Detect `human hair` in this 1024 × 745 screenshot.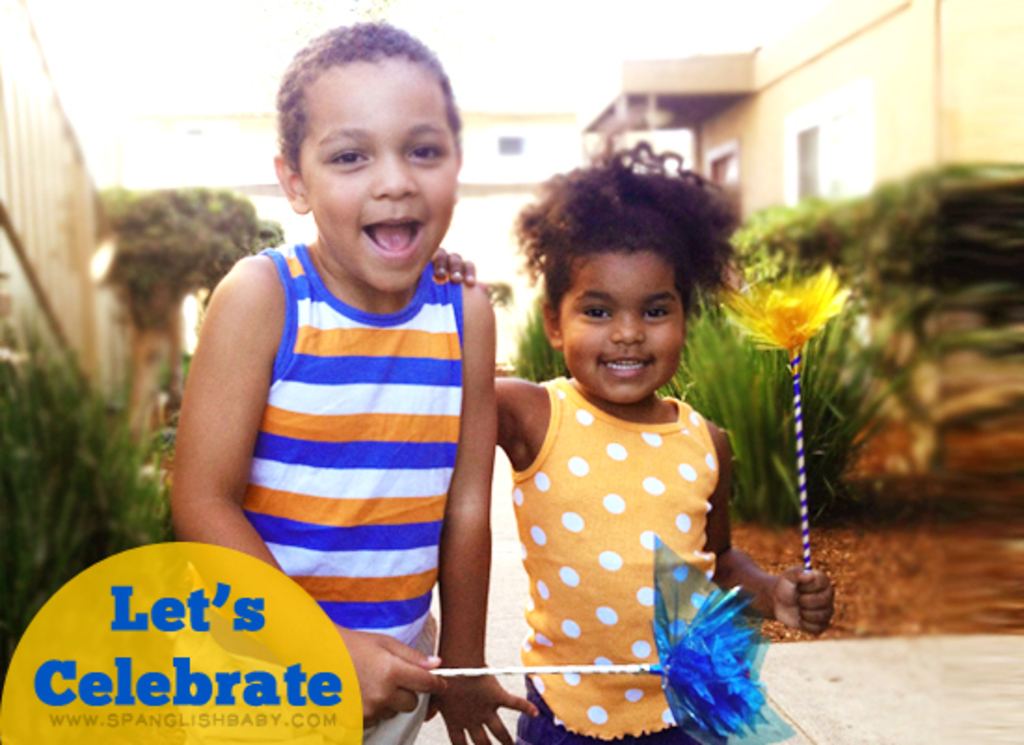
Detection: 508:138:750:318.
